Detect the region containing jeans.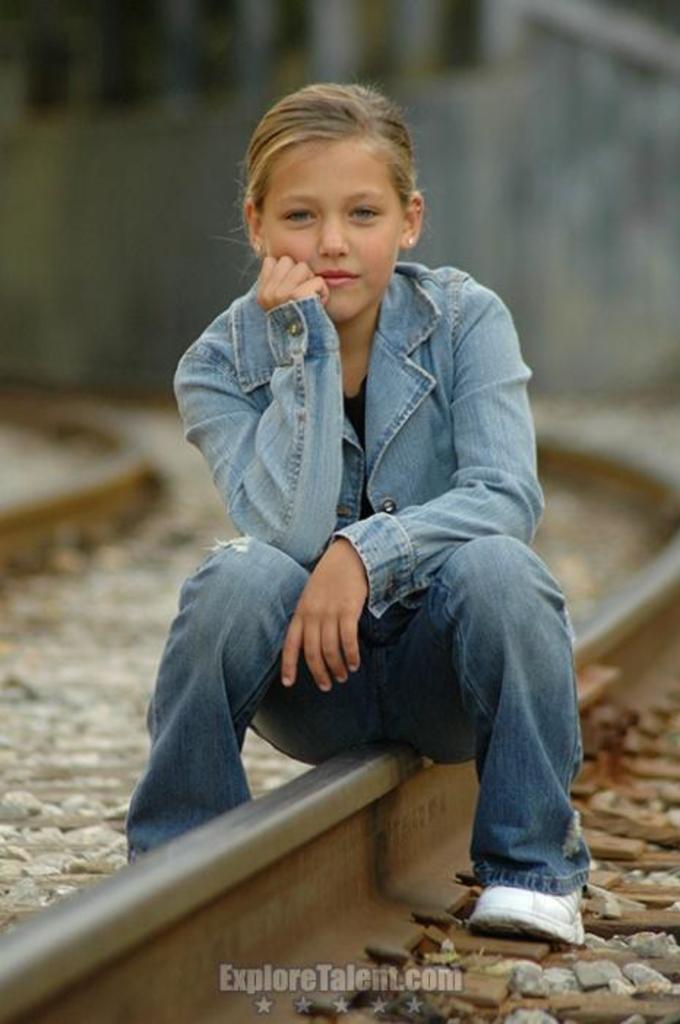
bbox=[149, 256, 548, 626].
